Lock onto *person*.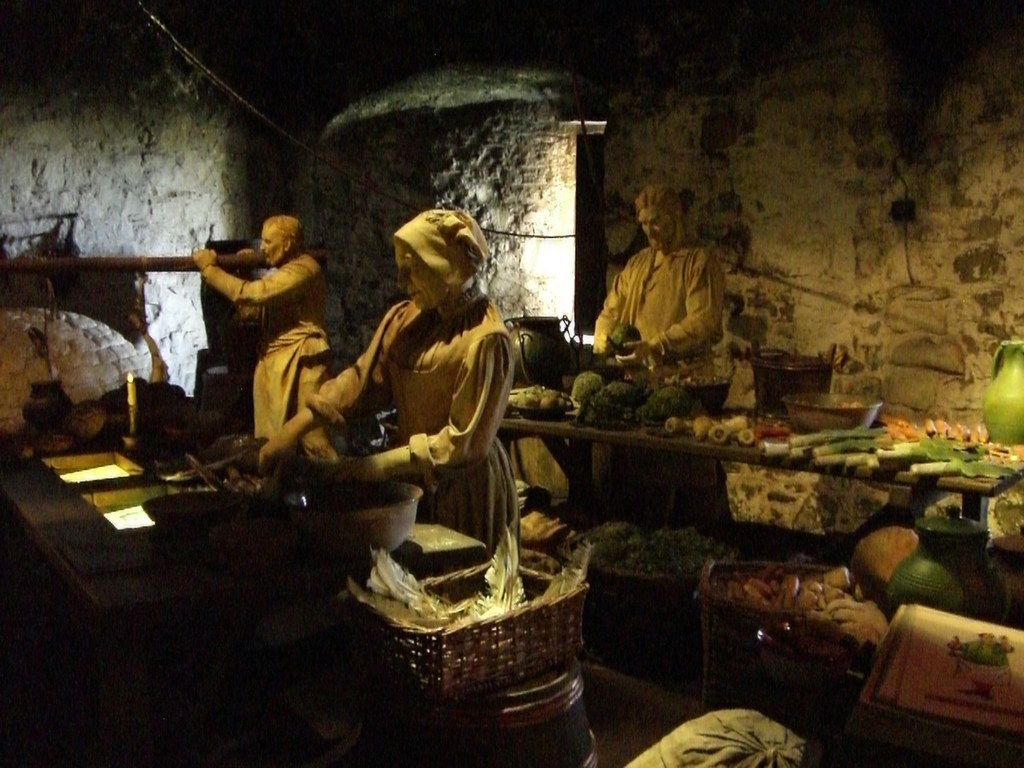
Locked: select_region(588, 178, 725, 386).
